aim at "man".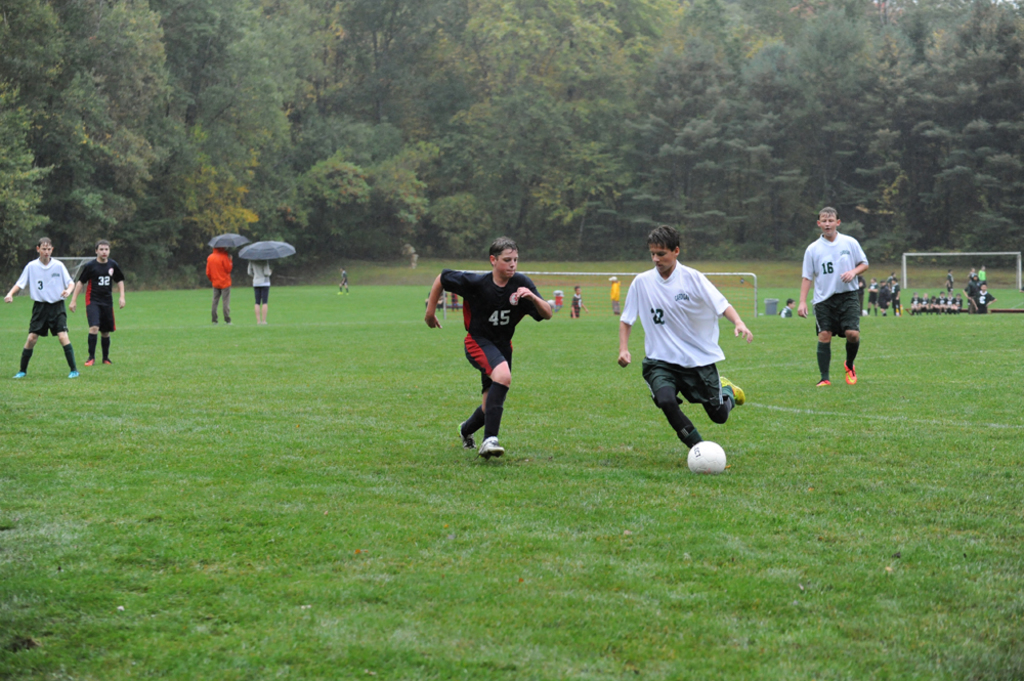
Aimed at region(203, 250, 231, 324).
